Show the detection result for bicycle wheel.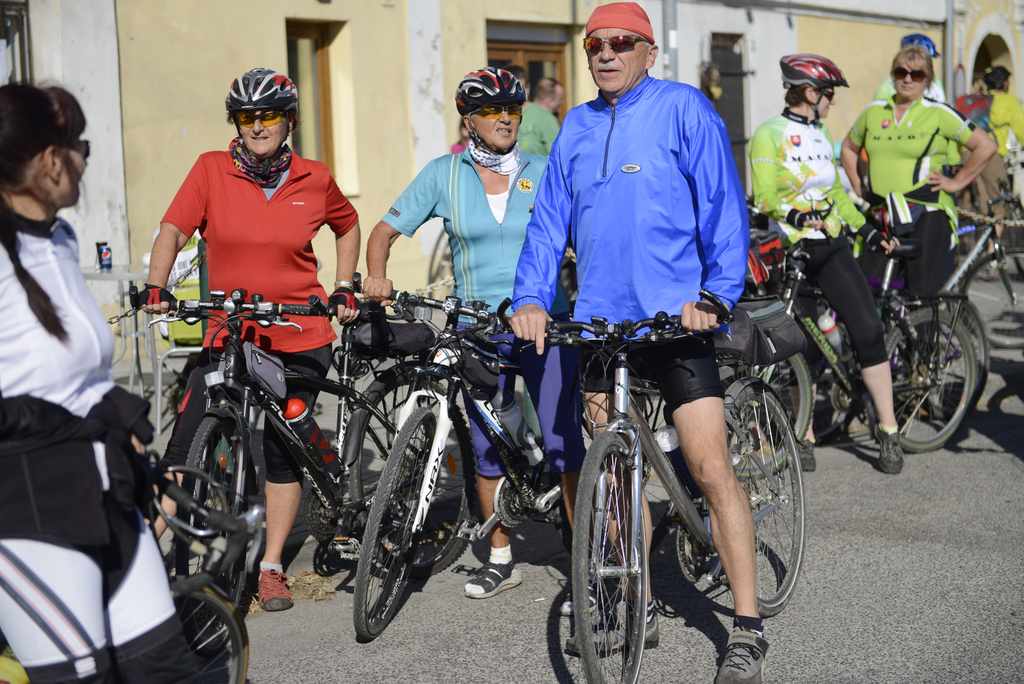
left=707, top=382, right=804, bottom=615.
